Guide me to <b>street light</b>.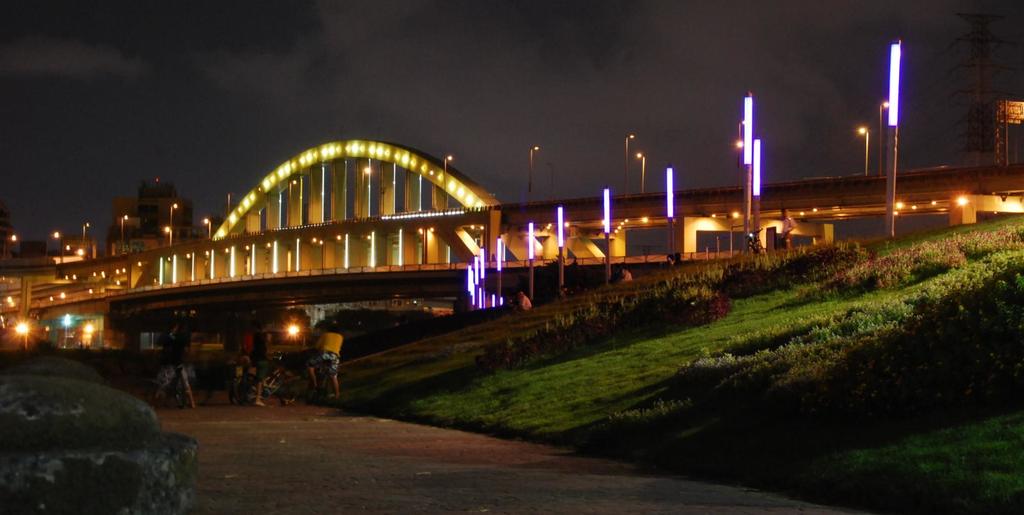
Guidance: (x1=855, y1=126, x2=871, y2=178).
